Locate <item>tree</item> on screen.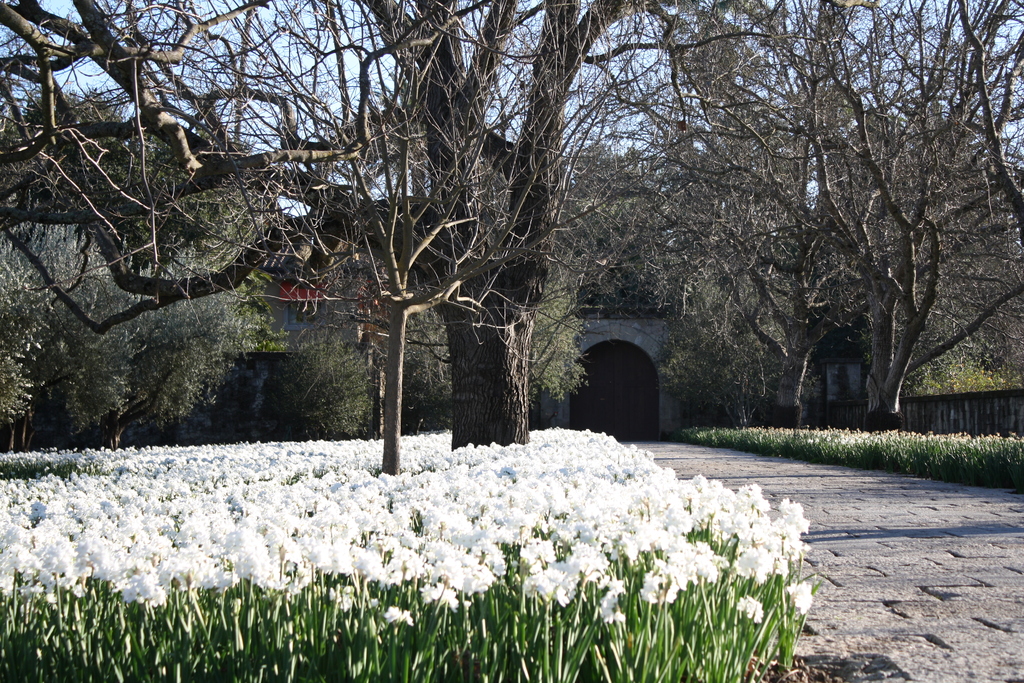
On screen at bbox(15, 226, 139, 421).
